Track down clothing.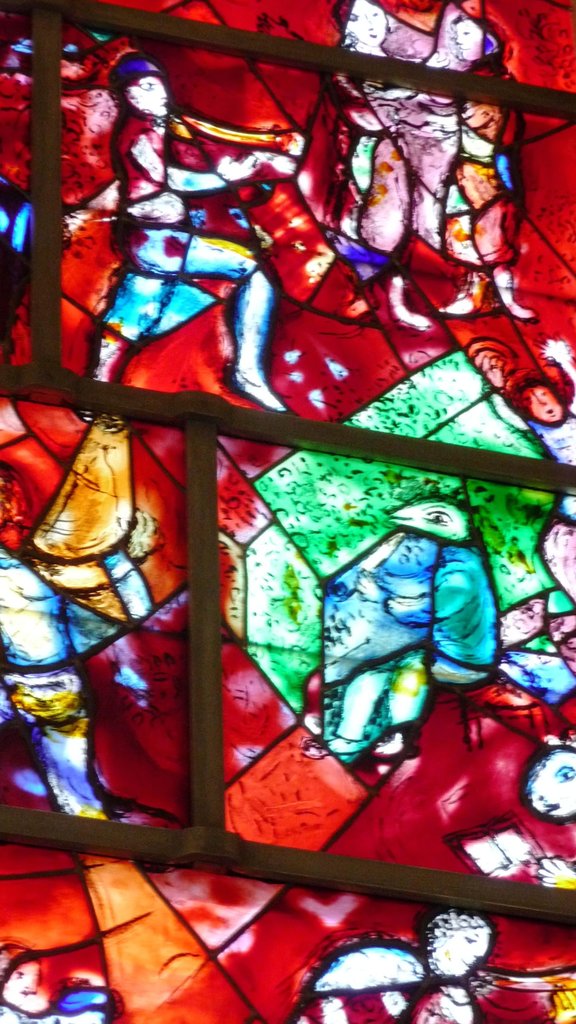
Tracked to locate(314, 43, 388, 243).
